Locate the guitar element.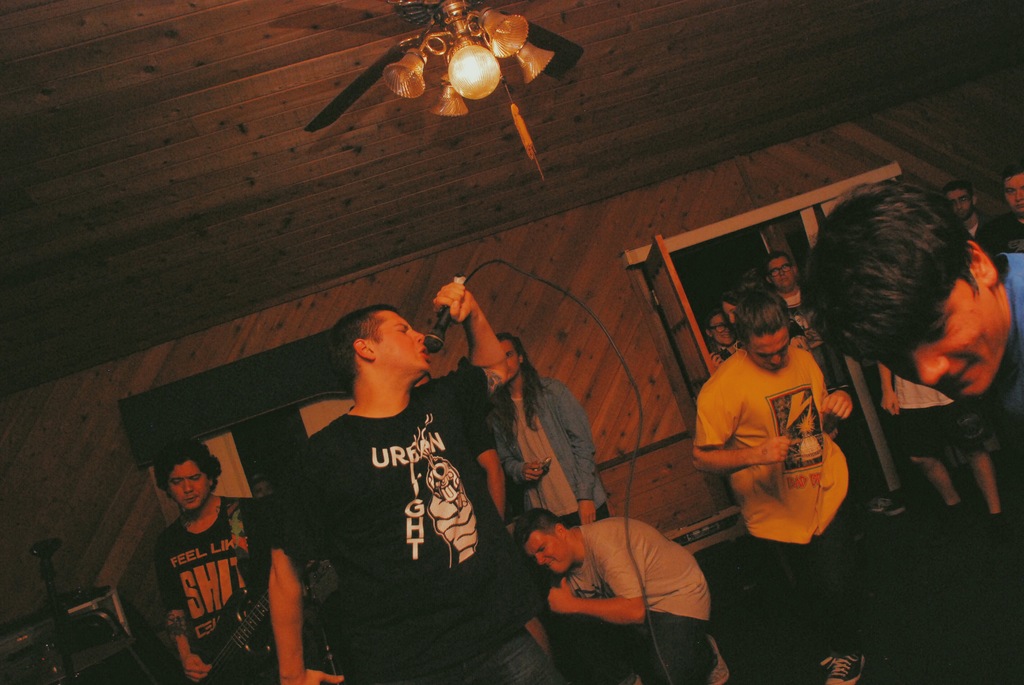
Element bbox: select_region(191, 553, 304, 684).
